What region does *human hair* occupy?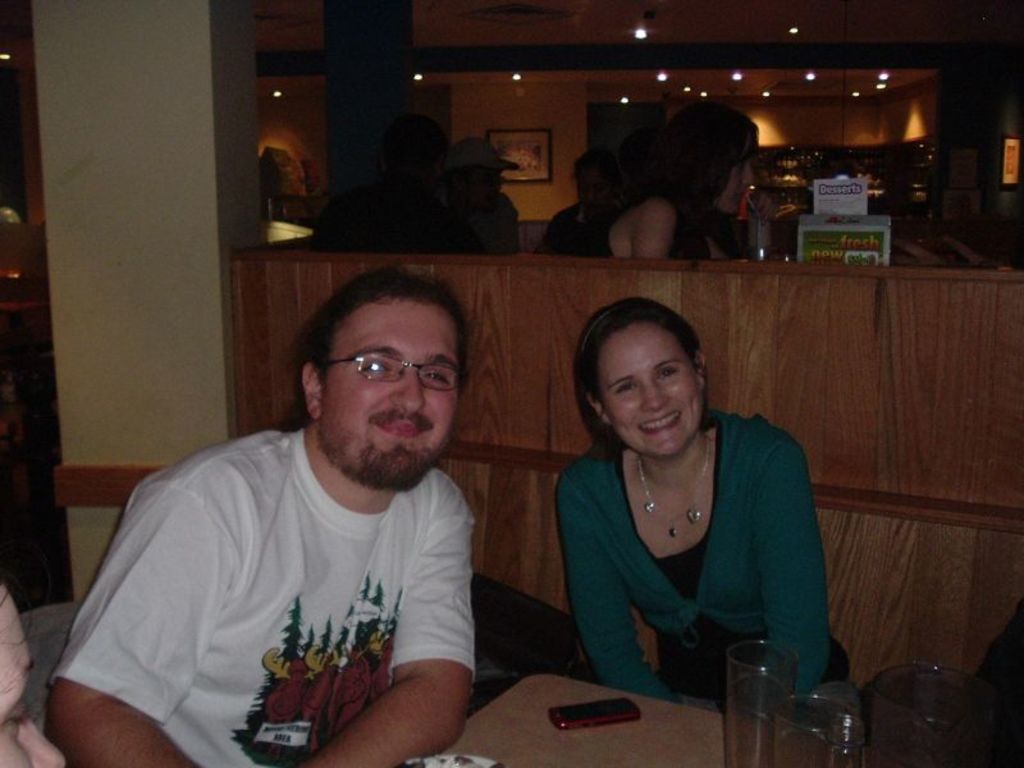
pyautogui.locateOnScreen(288, 266, 476, 430).
